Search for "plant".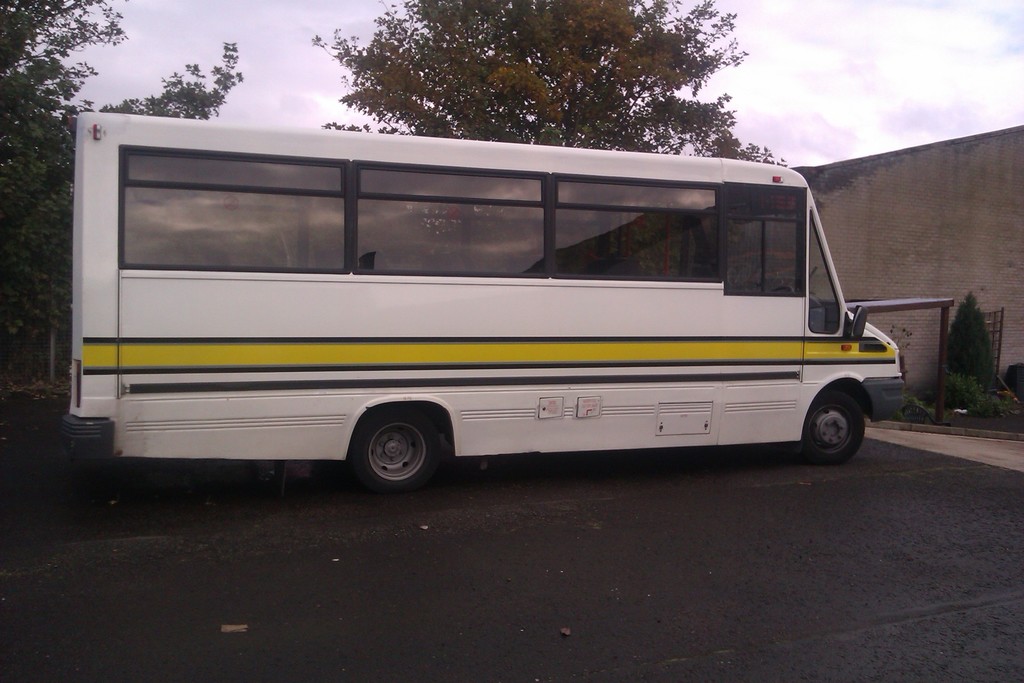
Found at (937,297,1004,415).
